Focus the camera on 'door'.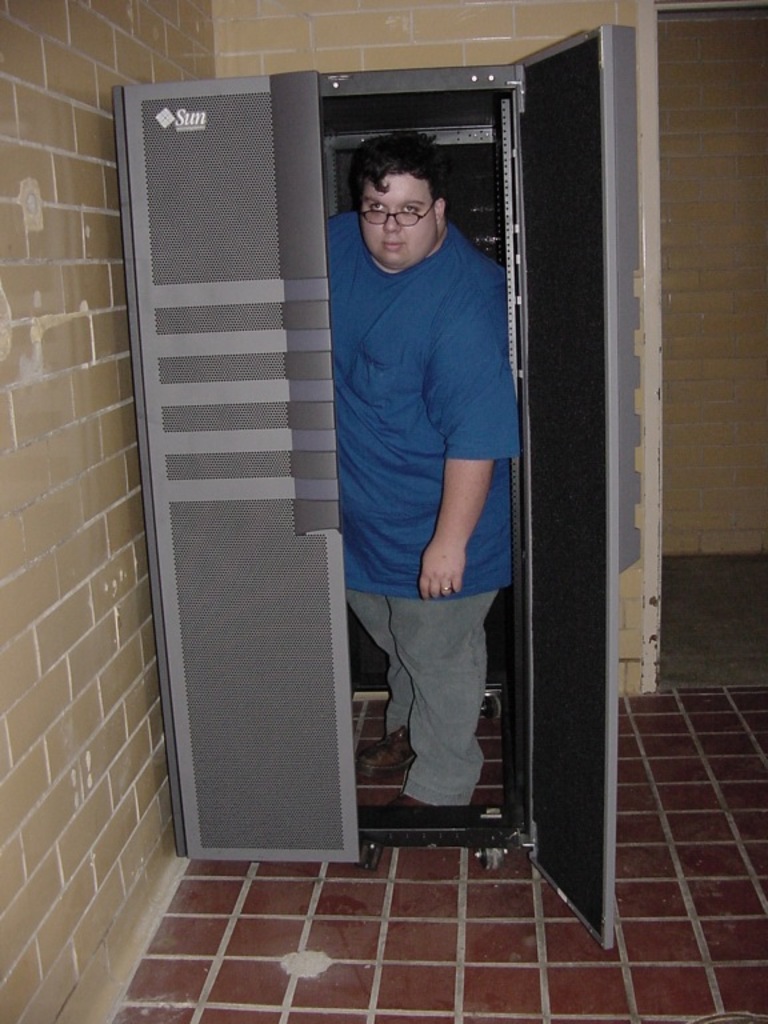
Focus region: (132,21,340,877).
